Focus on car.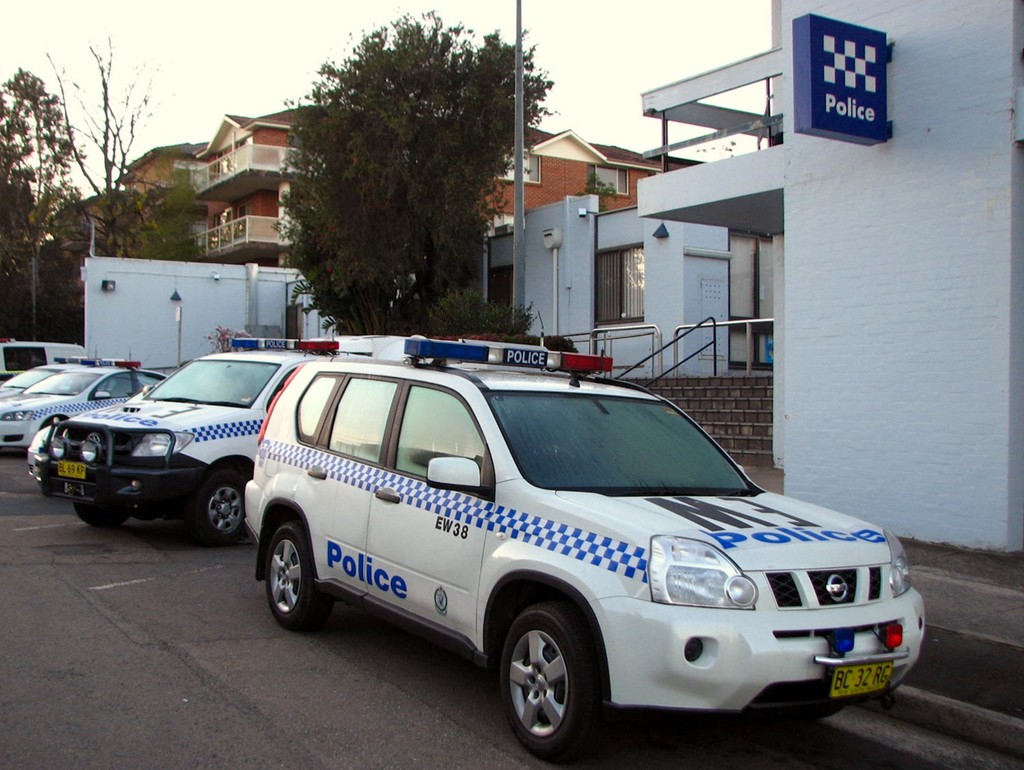
Focused at 0 361 166 453.
